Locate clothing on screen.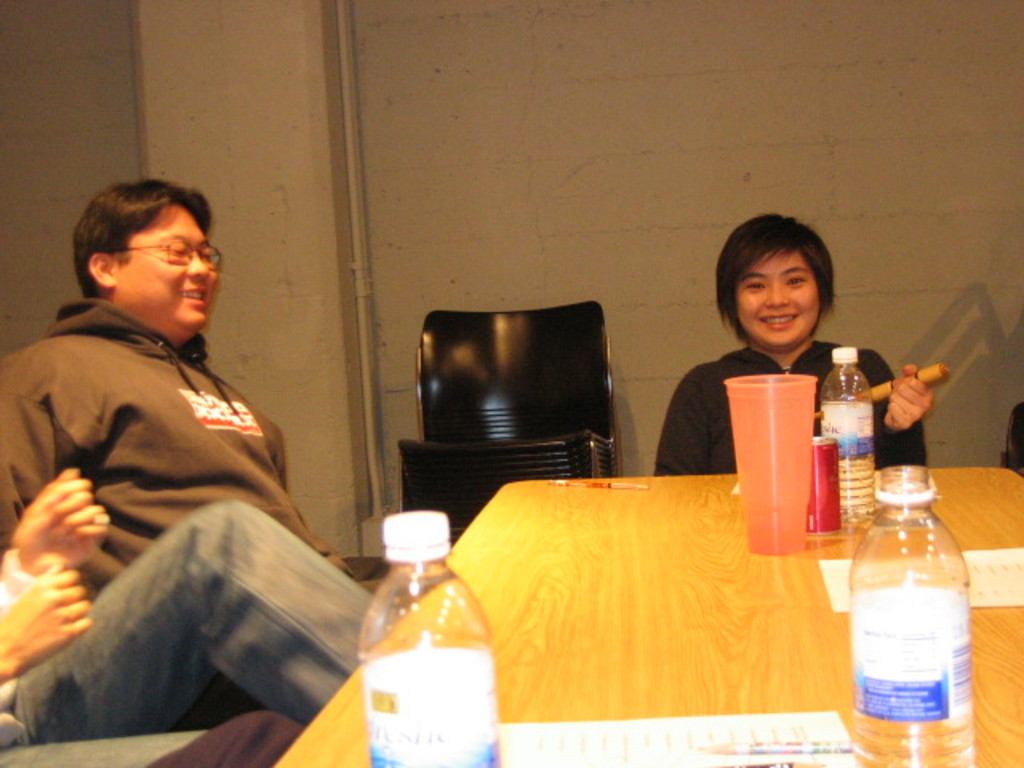
On screen at <bbox>653, 339, 939, 470</bbox>.
